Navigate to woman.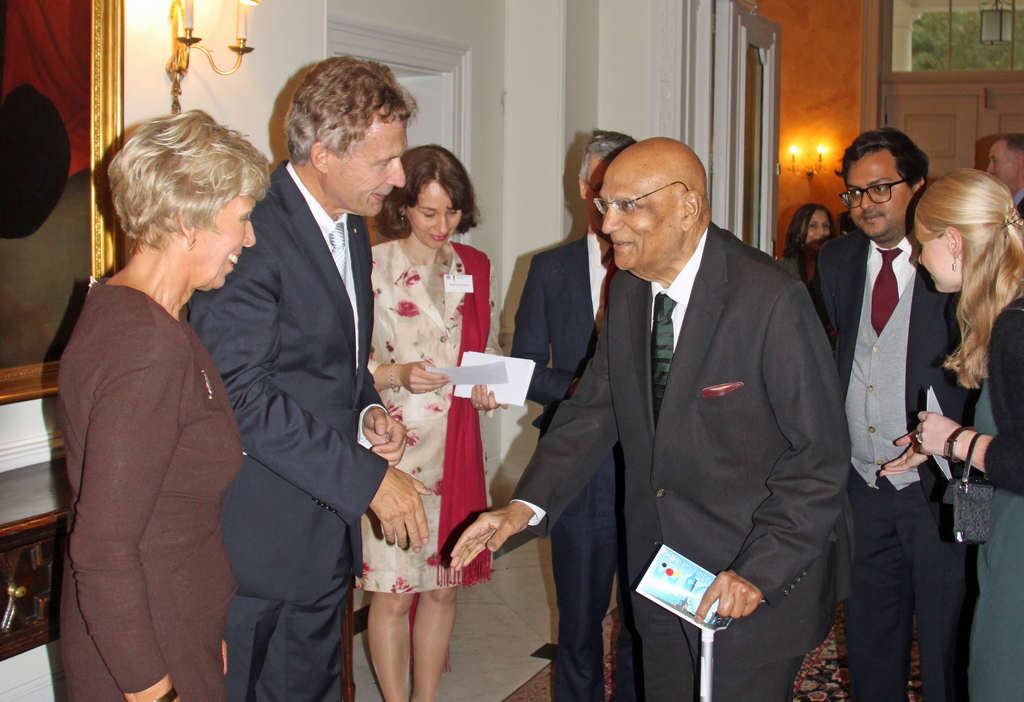
Navigation target: crop(876, 170, 1023, 701).
